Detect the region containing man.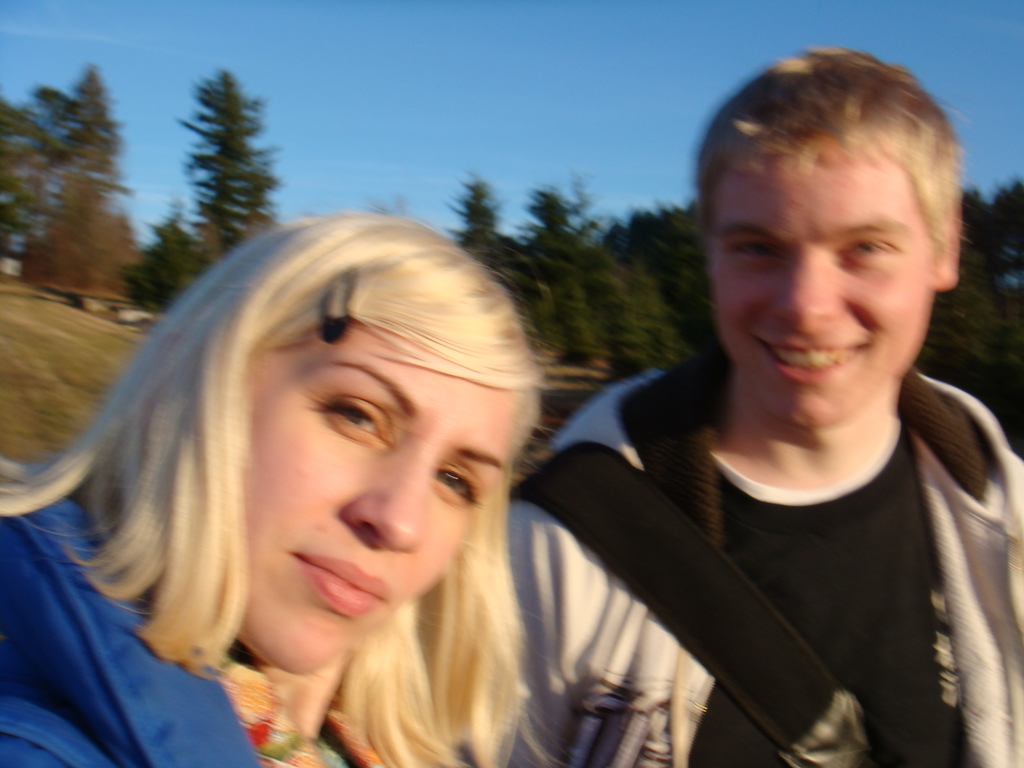
487/56/1023/762.
